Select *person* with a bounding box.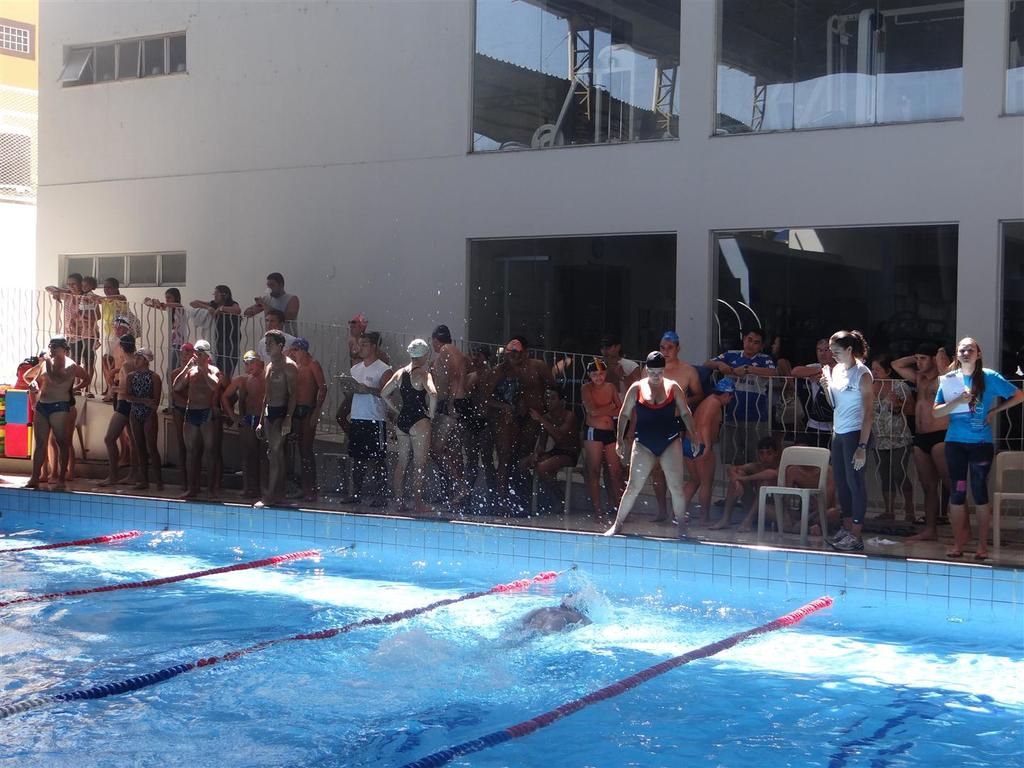
l=223, t=349, r=261, b=494.
